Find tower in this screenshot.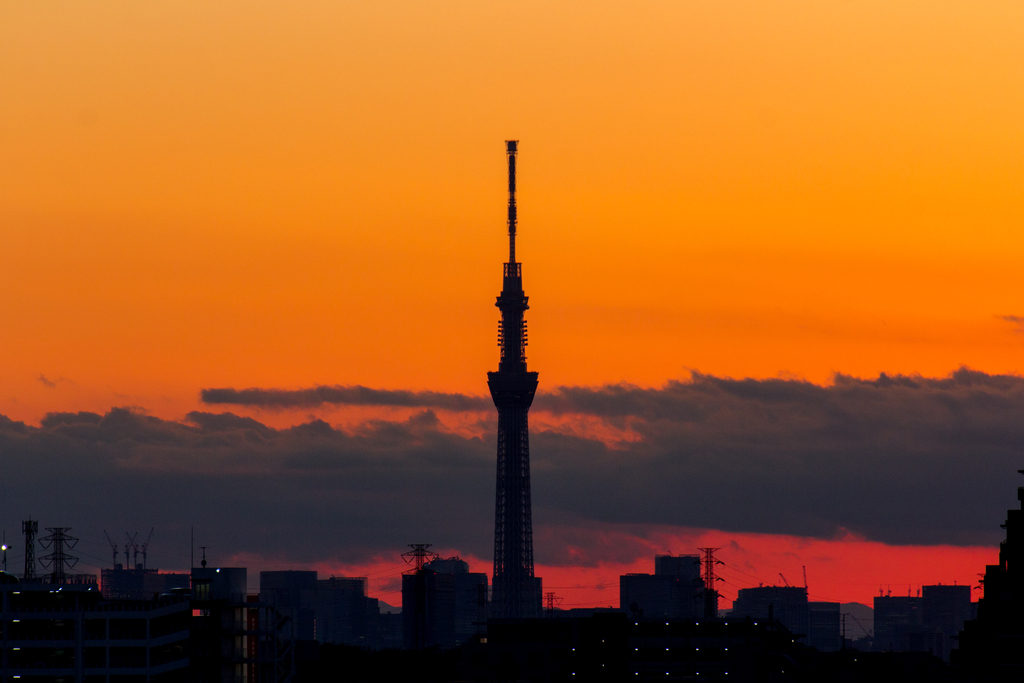
The bounding box for tower is rect(487, 140, 544, 618).
